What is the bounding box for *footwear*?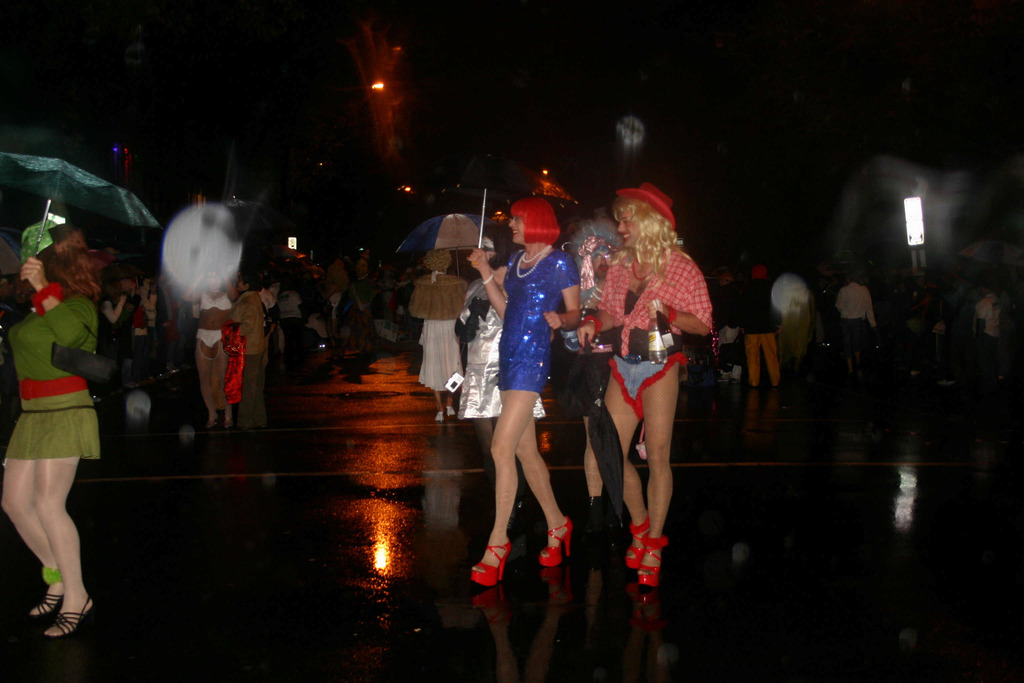
(left=625, top=516, right=648, bottom=571).
